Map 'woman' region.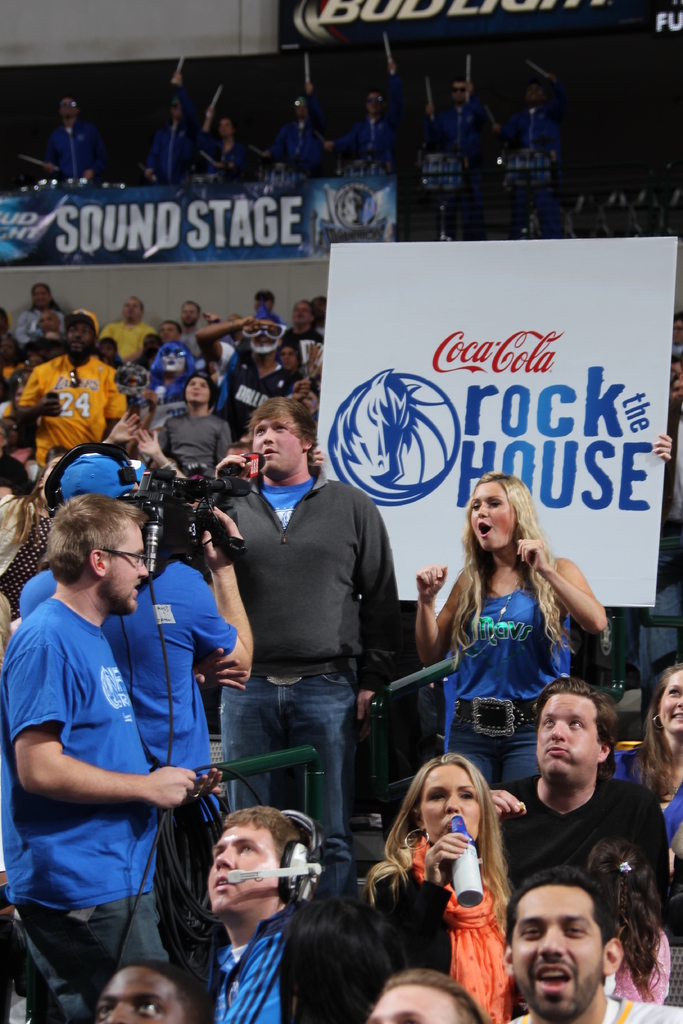
Mapped to <box>611,669,682,844</box>.
